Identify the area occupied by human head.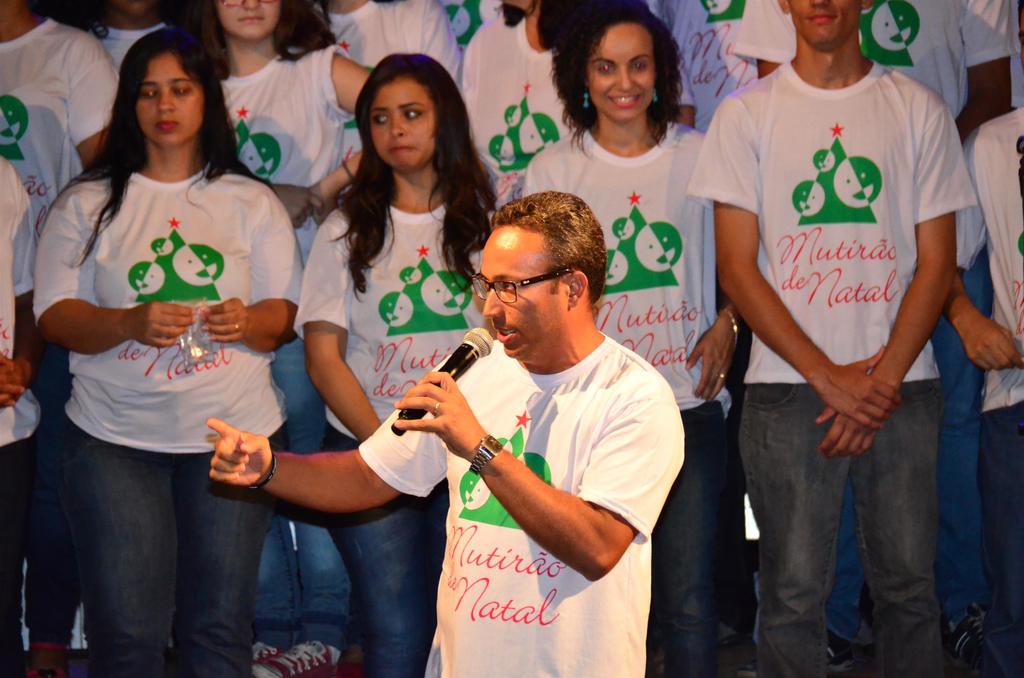
Area: (775, 0, 871, 54).
